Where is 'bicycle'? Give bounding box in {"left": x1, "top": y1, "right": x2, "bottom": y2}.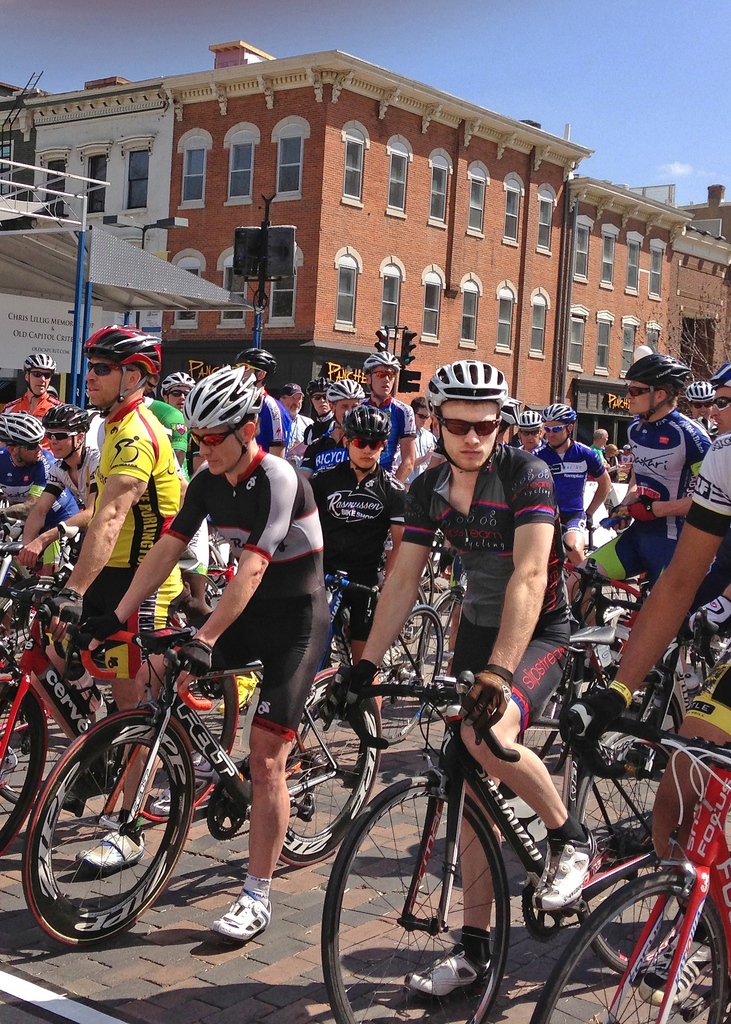
{"left": 306, "top": 624, "right": 724, "bottom": 1020}.
